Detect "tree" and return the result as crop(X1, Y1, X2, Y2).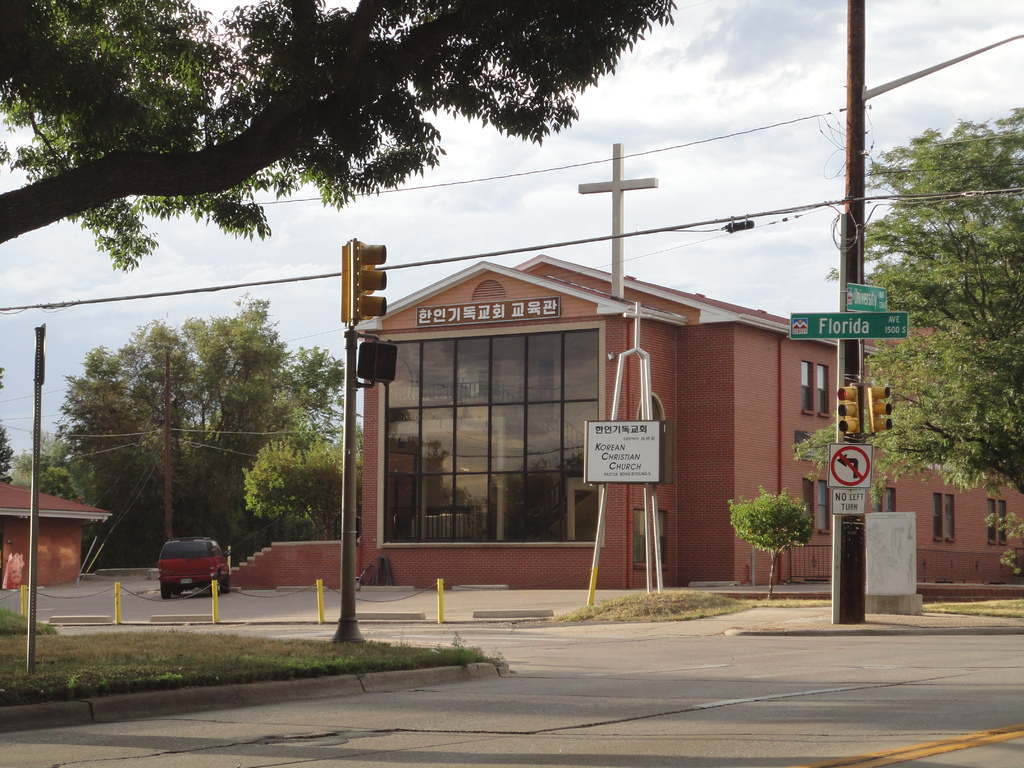
crop(12, 294, 364, 582).
